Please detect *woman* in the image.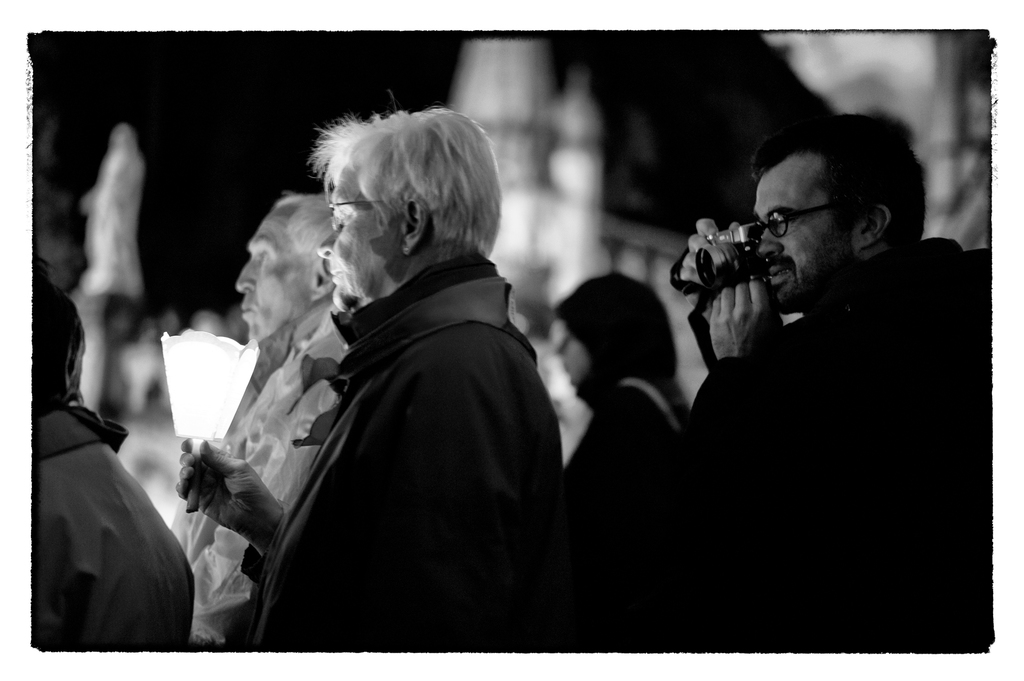
select_region(547, 271, 692, 653).
